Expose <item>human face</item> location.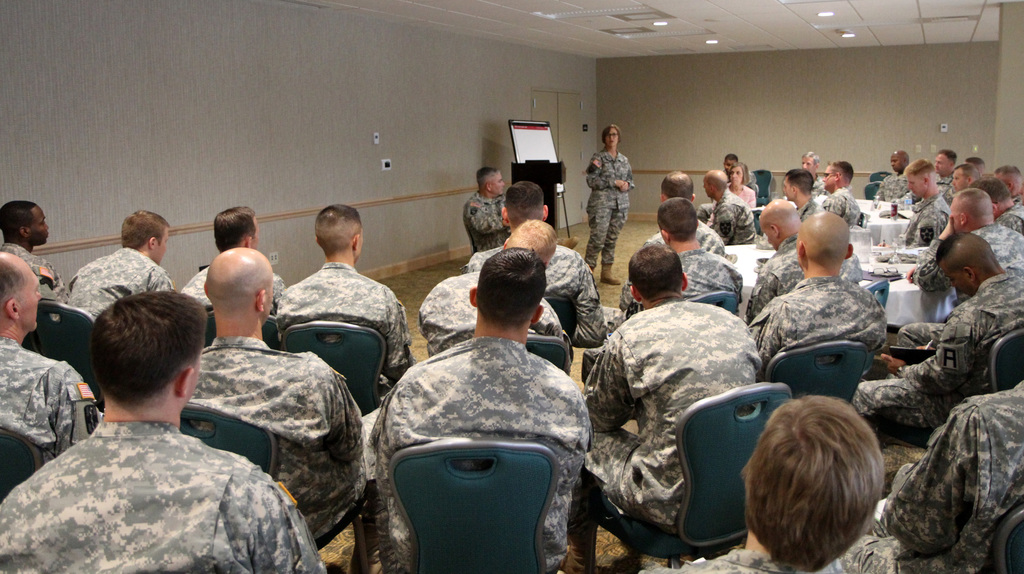
Exposed at detection(490, 171, 506, 197).
